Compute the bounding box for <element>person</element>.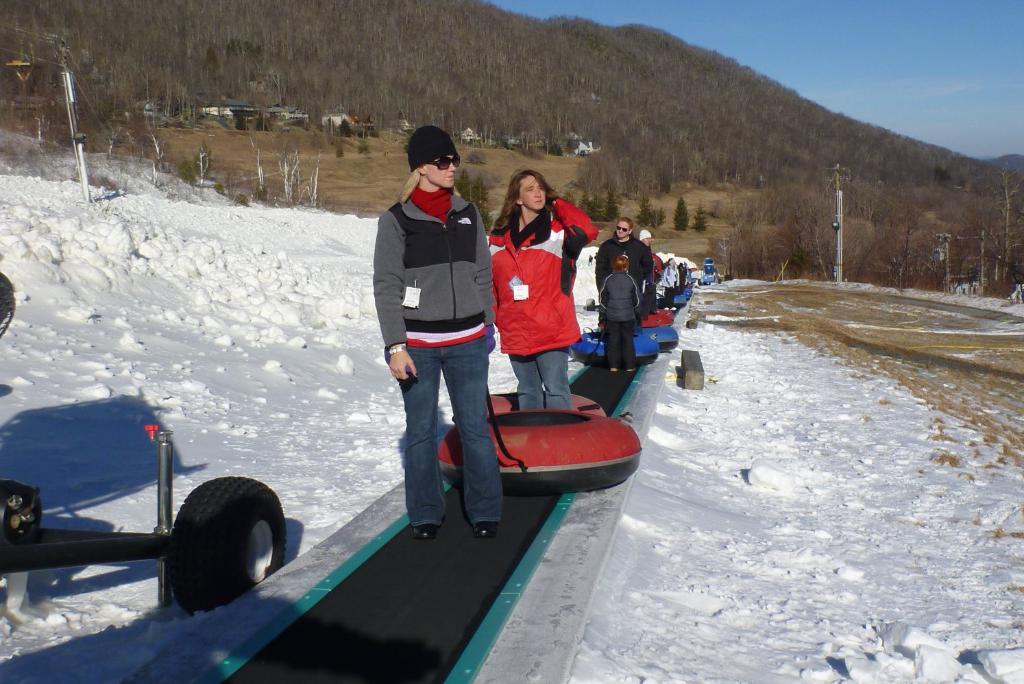
(x1=641, y1=229, x2=666, y2=313).
